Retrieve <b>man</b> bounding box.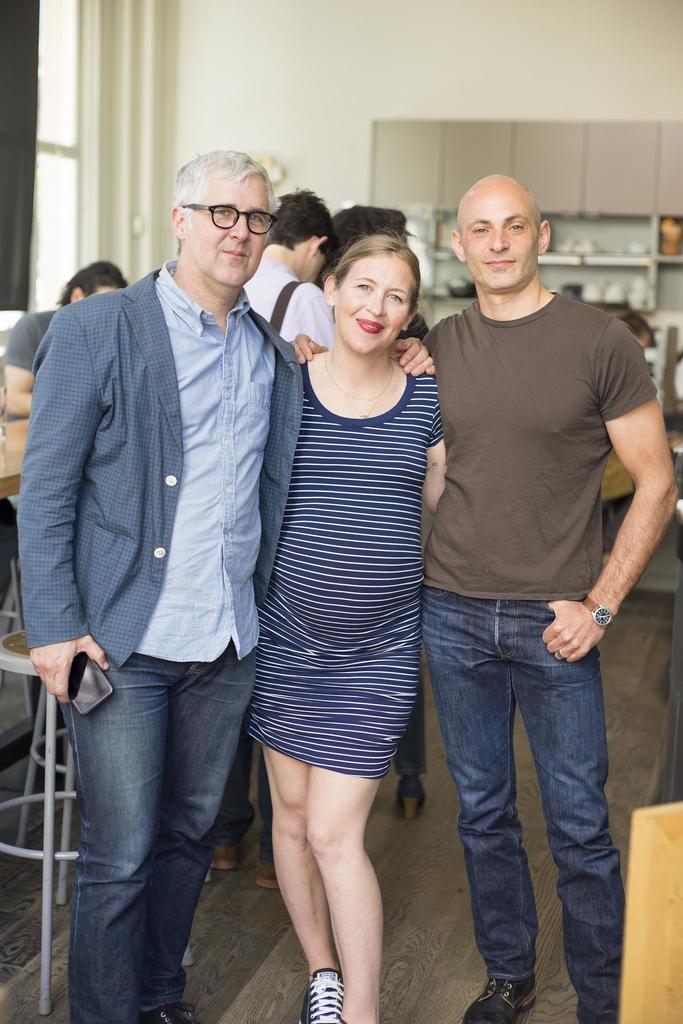
Bounding box: {"left": 13, "top": 147, "right": 336, "bottom": 1023}.
